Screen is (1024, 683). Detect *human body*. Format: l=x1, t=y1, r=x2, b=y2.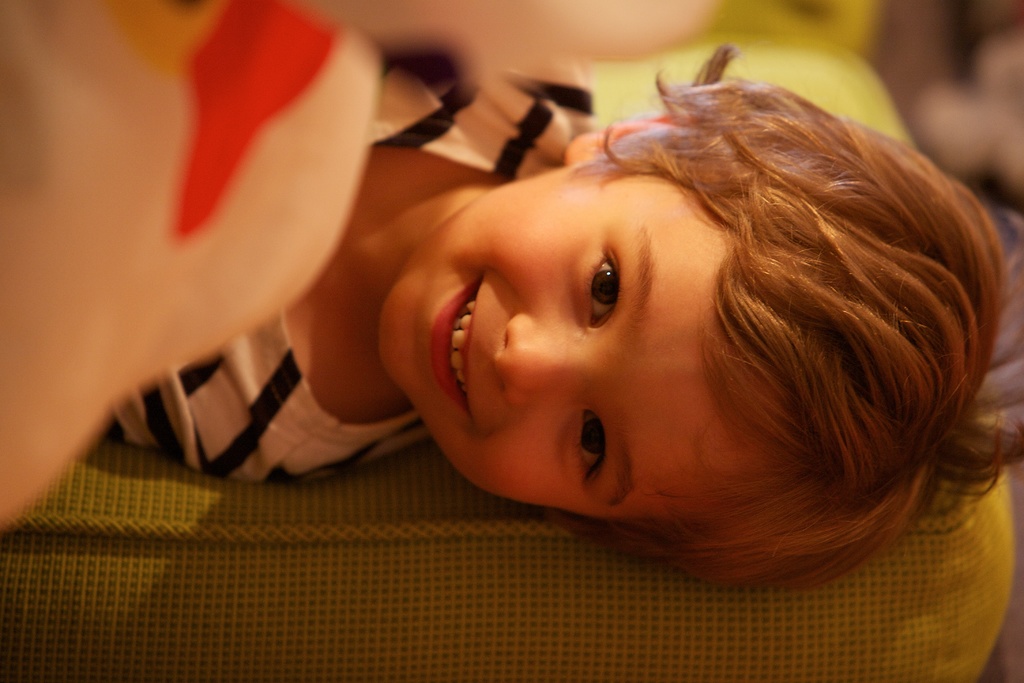
l=97, t=48, r=1023, b=589.
